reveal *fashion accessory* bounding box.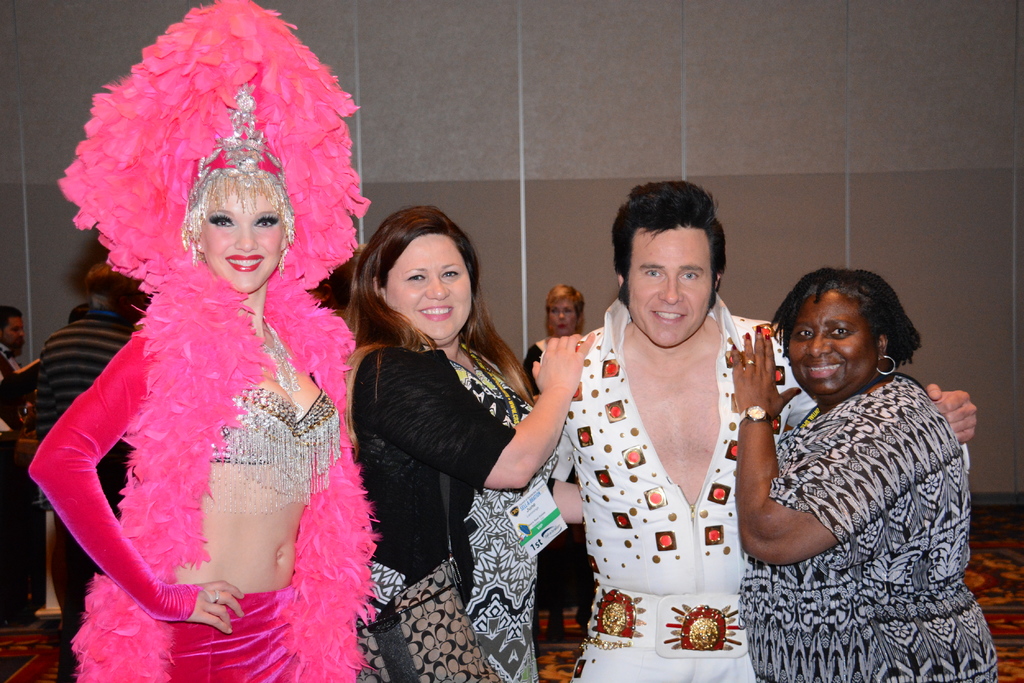
Revealed: 260/316/301/423.
